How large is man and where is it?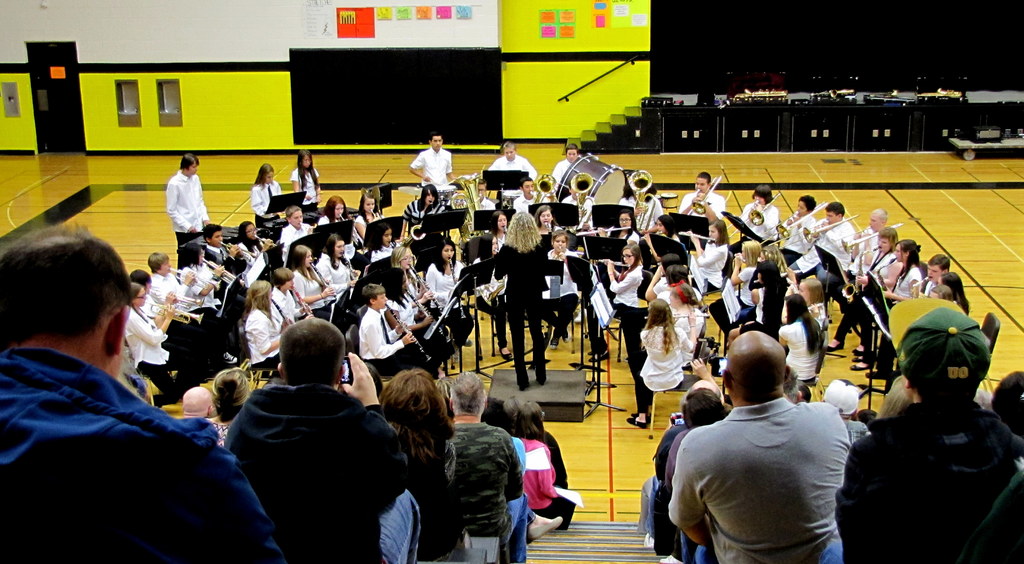
Bounding box: (180,386,216,417).
